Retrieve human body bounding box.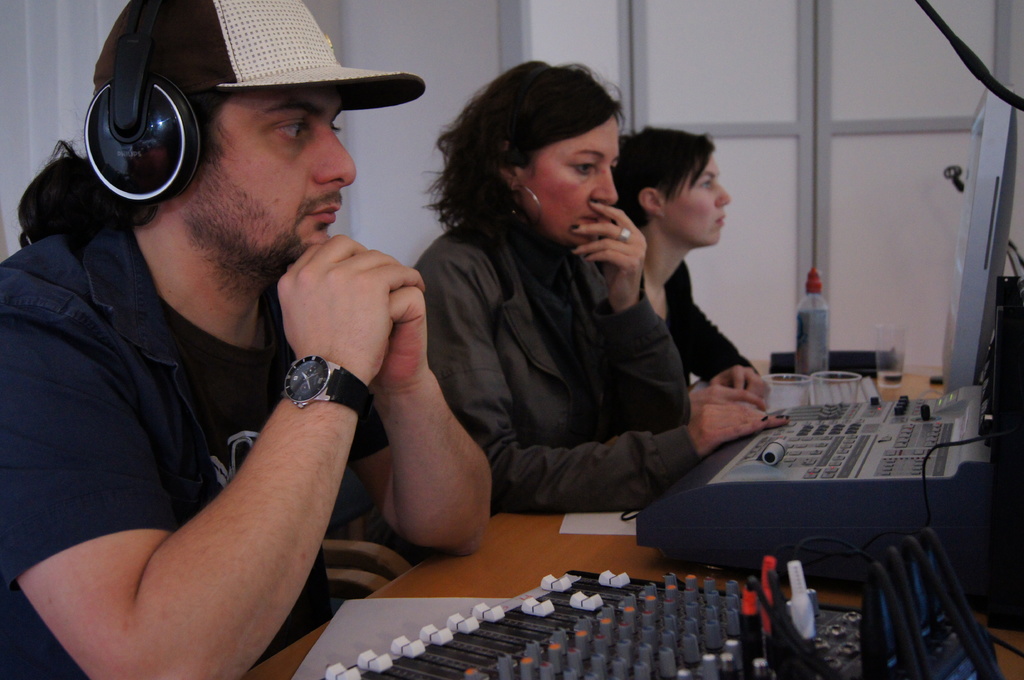
Bounding box: <region>17, 13, 494, 669</region>.
